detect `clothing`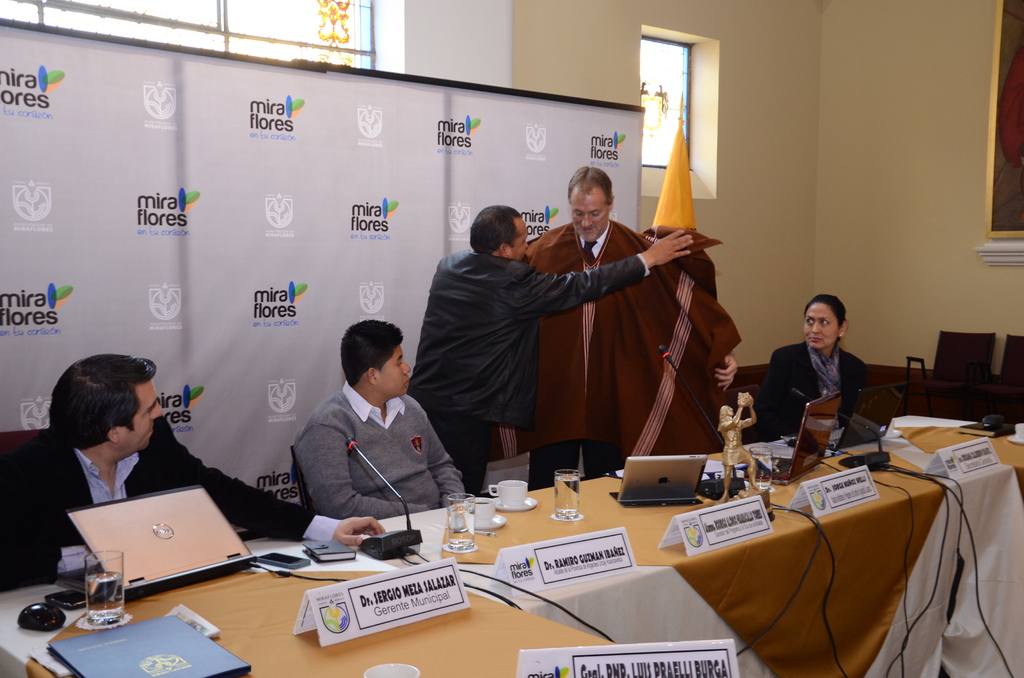
512/204/738/487
